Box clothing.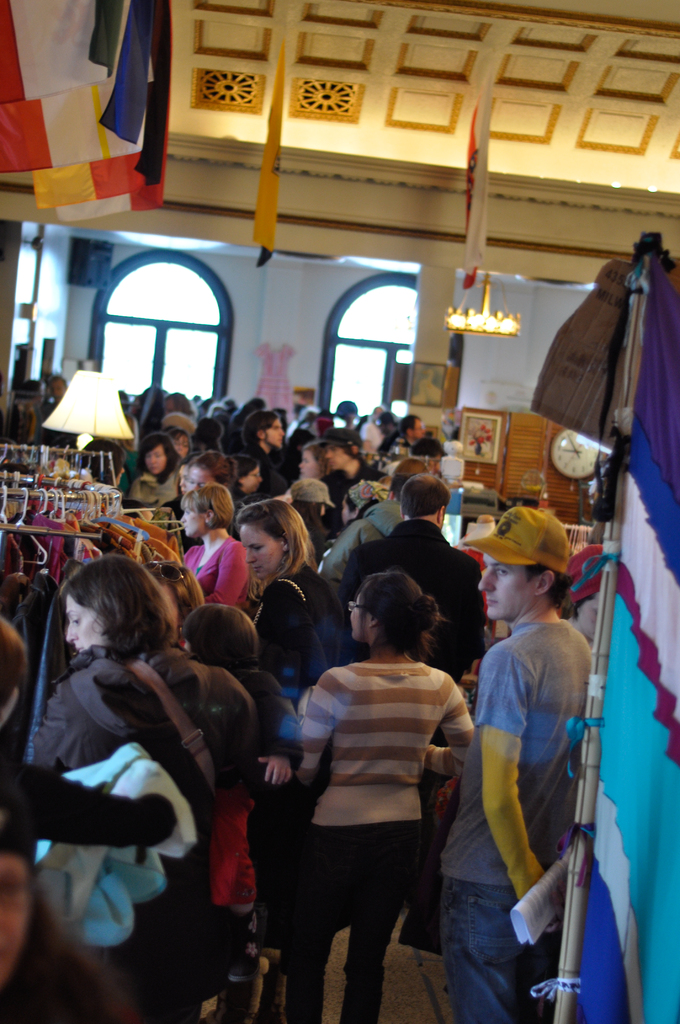
287,659,476,1023.
